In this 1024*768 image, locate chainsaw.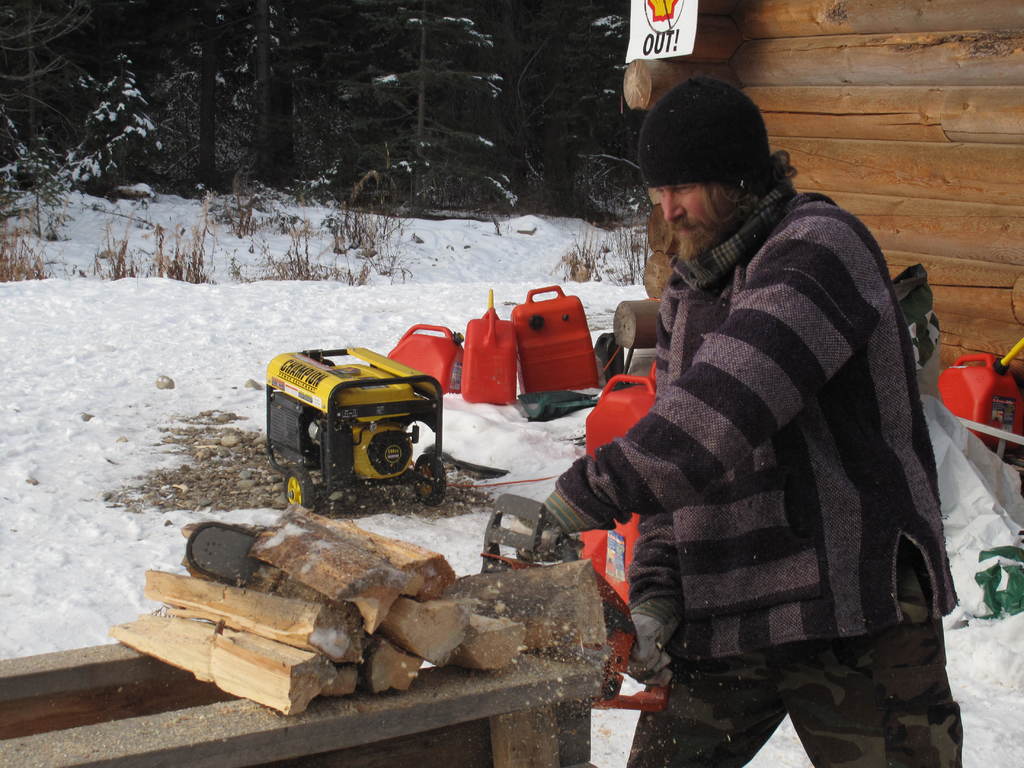
Bounding box: BBox(183, 496, 666, 714).
